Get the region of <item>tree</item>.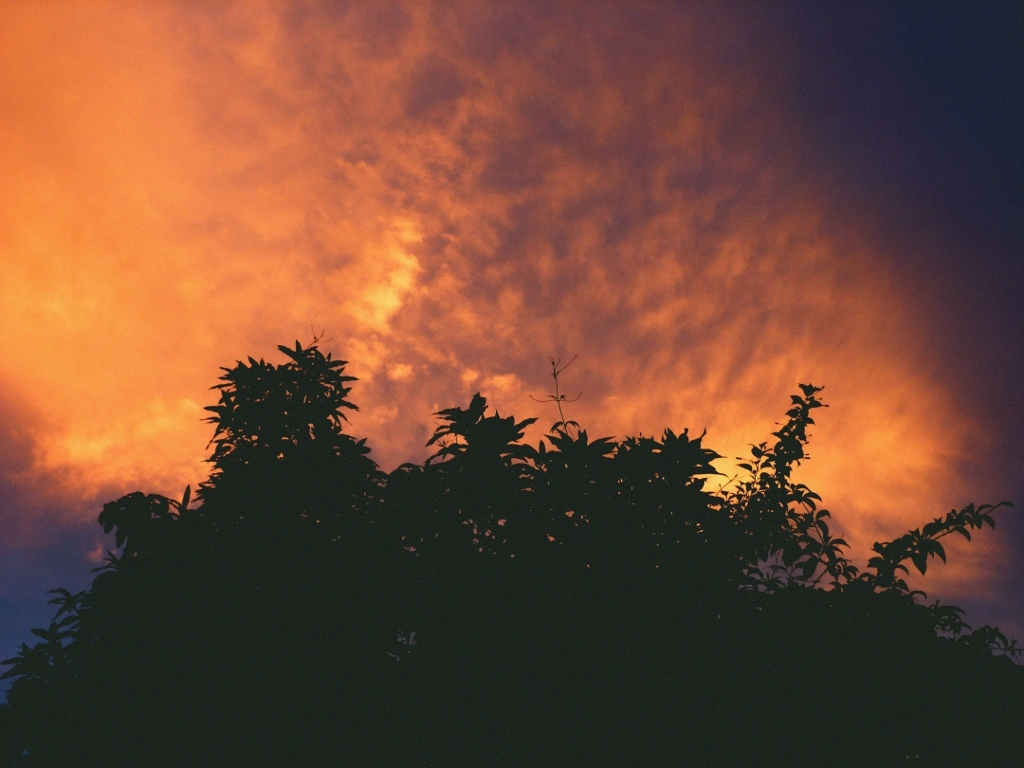
box=[0, 327, 1023, 767].
